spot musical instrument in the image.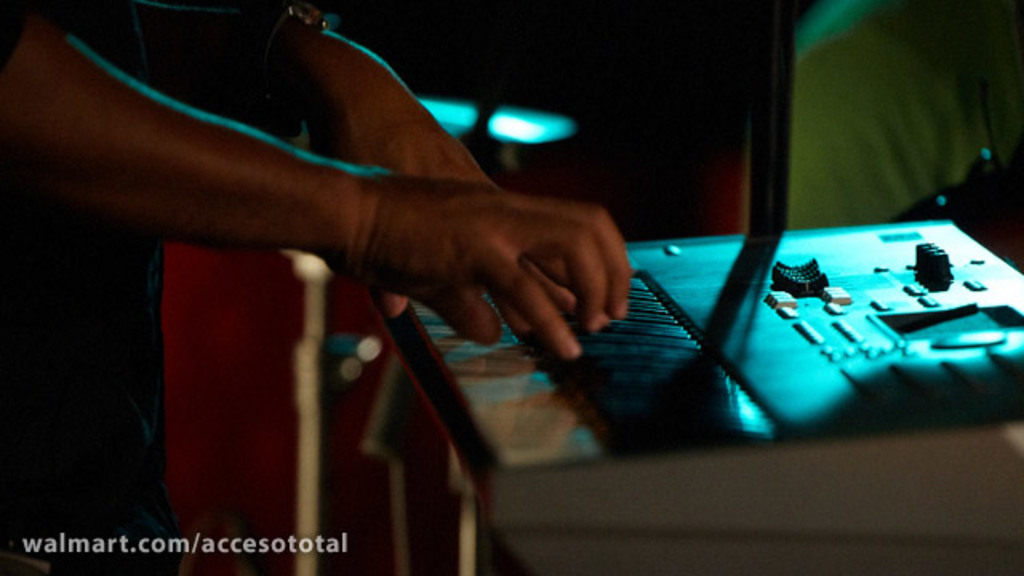
musical instrument found at x1=392, y1=211, x2=1022, y2=574.
